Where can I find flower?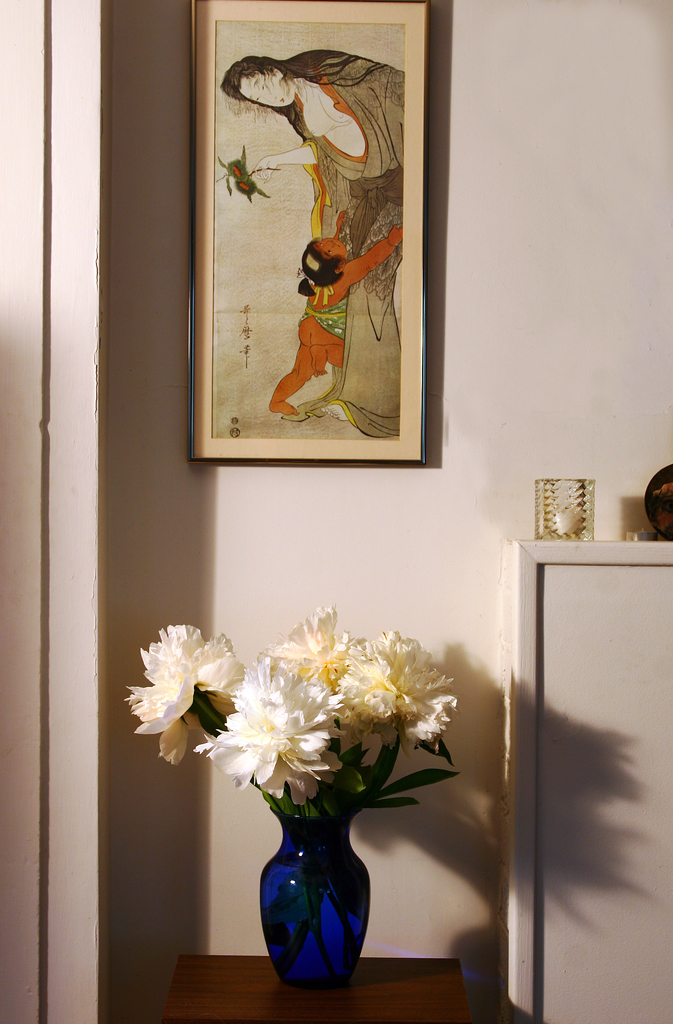
You can find it at select_region(134, 627, 235, 773).
